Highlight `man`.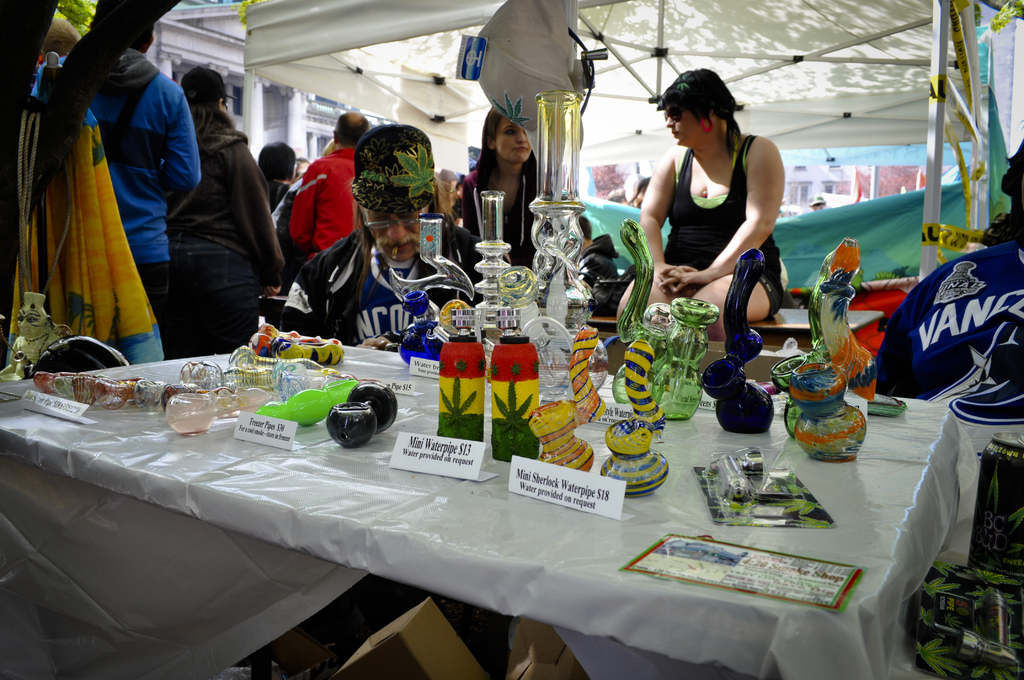
Highlighted region: bbox=(86, 15, 206, 332).
